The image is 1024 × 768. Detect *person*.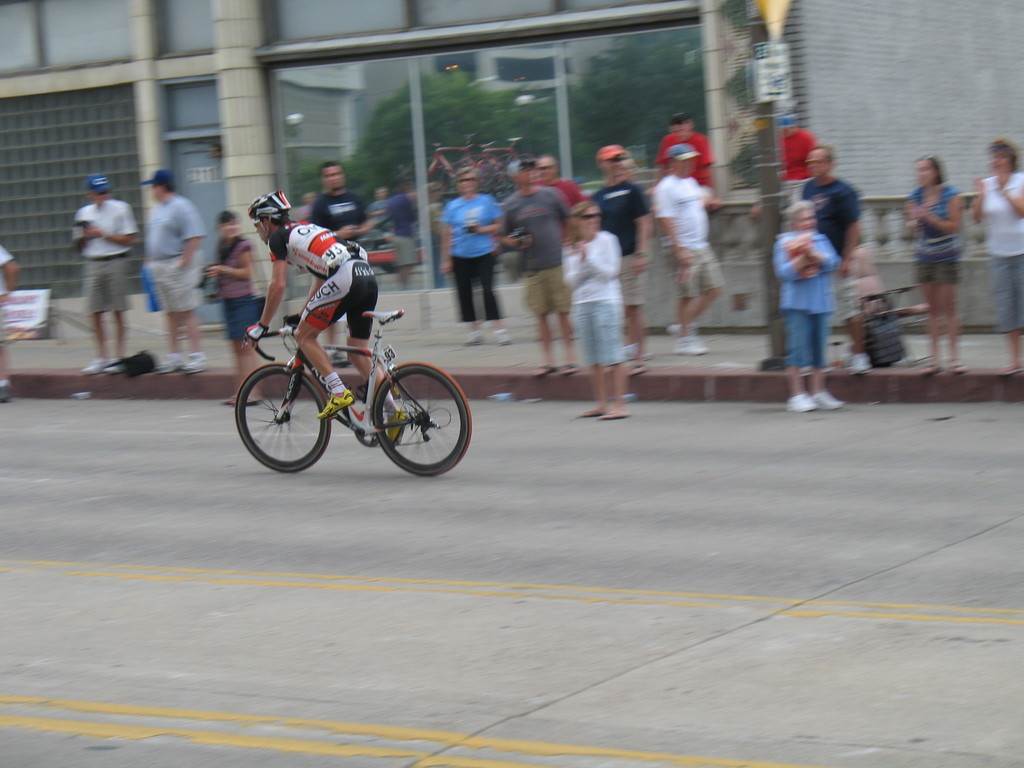
Detection: [201,210,268,410].
